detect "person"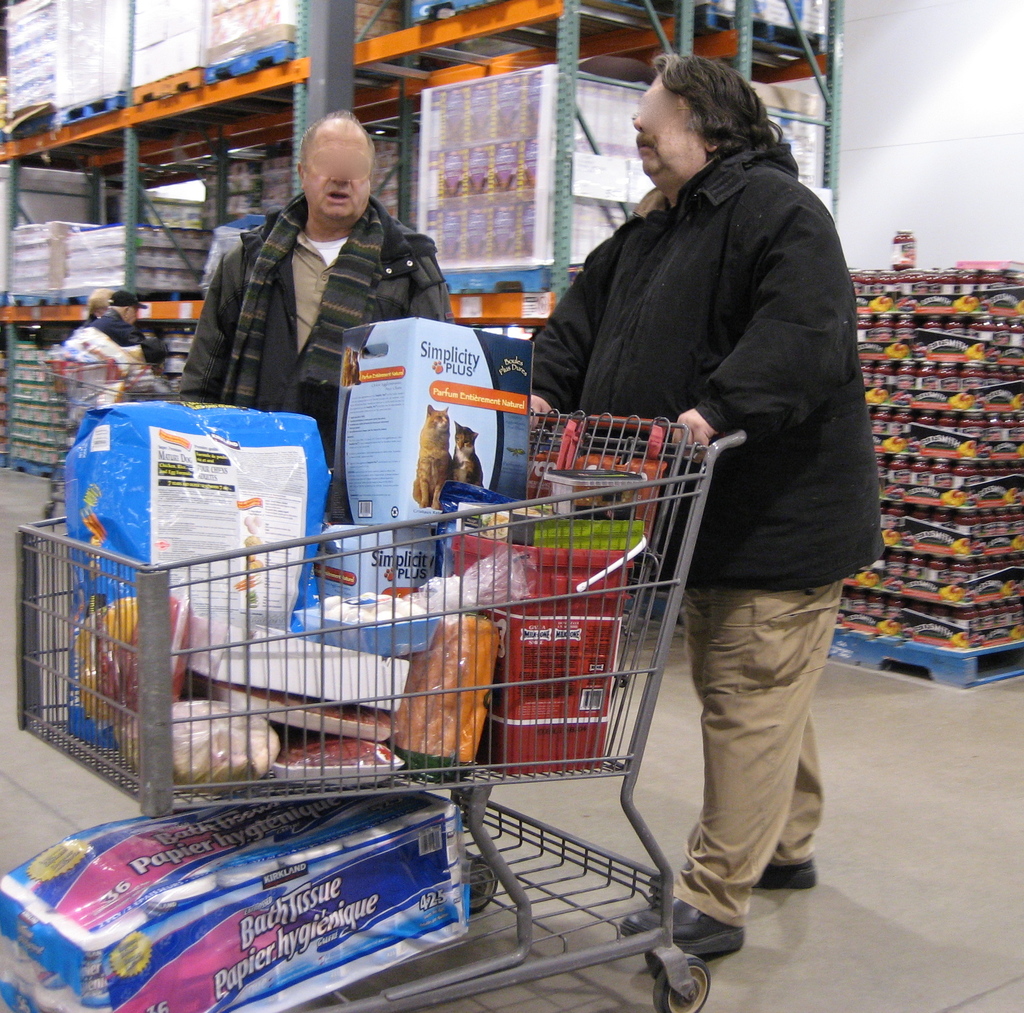
box(168, 106, 458, 478)
